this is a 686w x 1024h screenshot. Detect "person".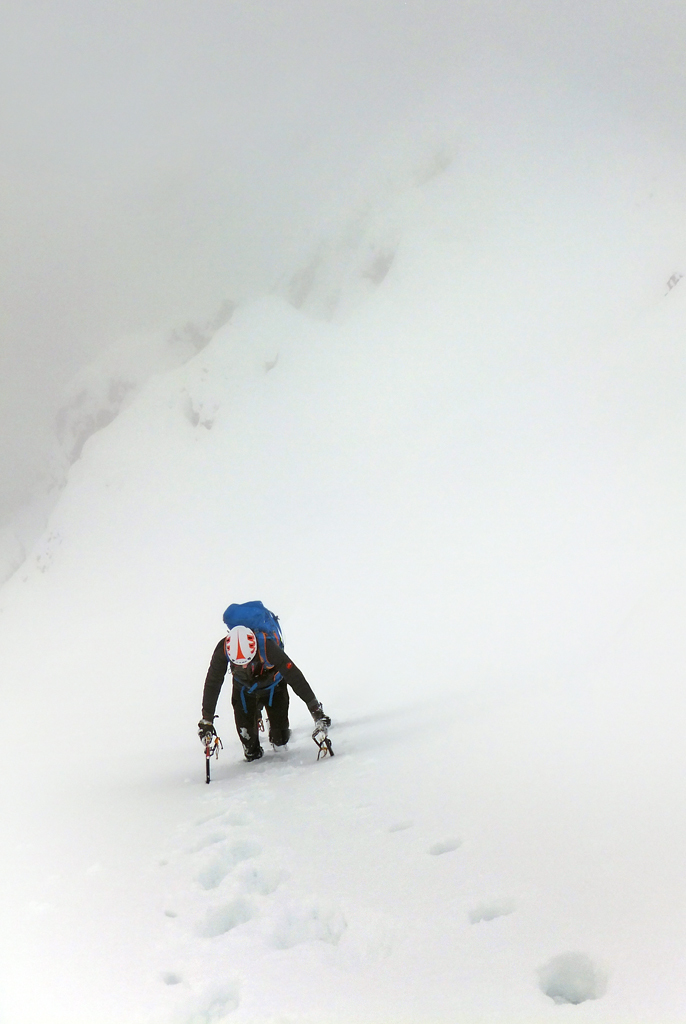
locate(198, 600, 324, 781).
